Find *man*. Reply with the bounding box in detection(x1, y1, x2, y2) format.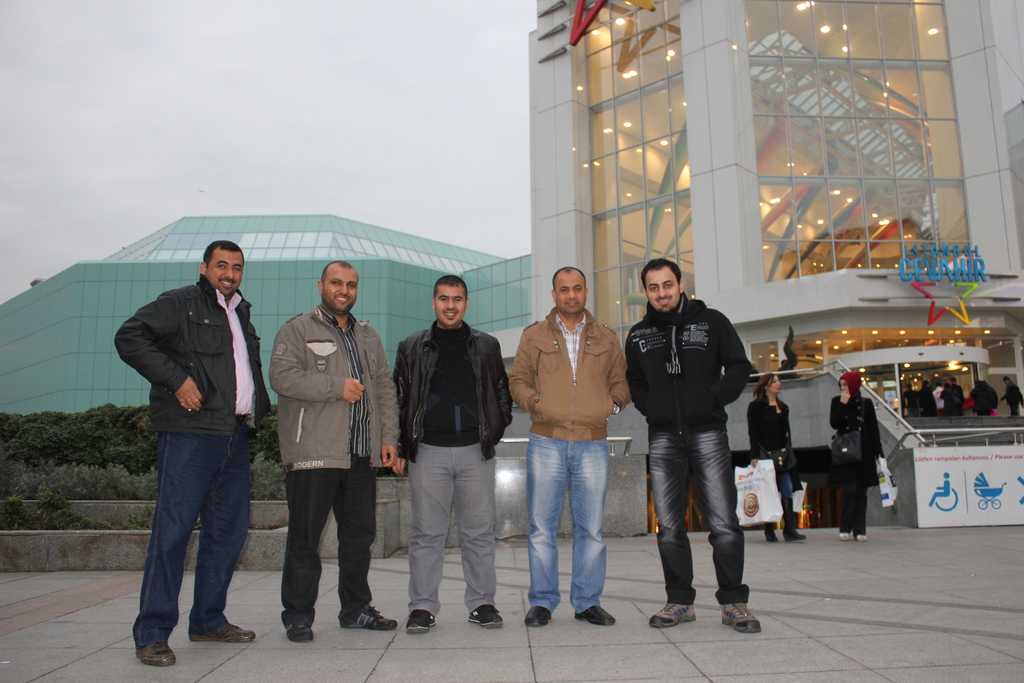
detection(108, 236, 275, 670).
